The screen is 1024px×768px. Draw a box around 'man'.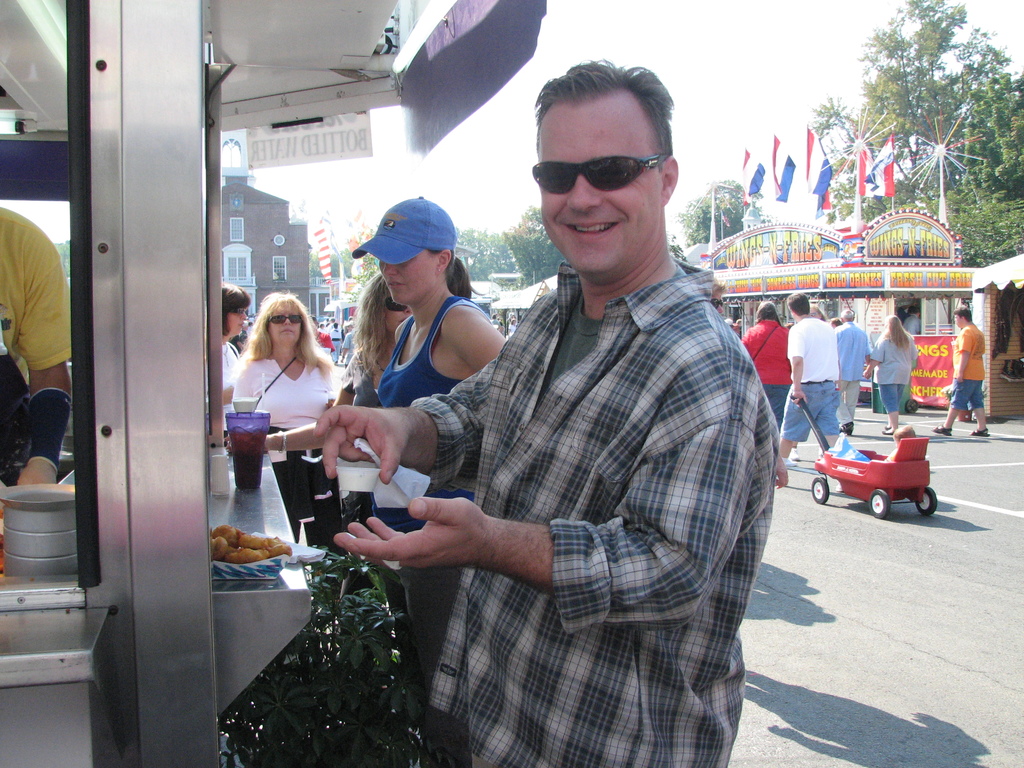
777 290 846 468.
